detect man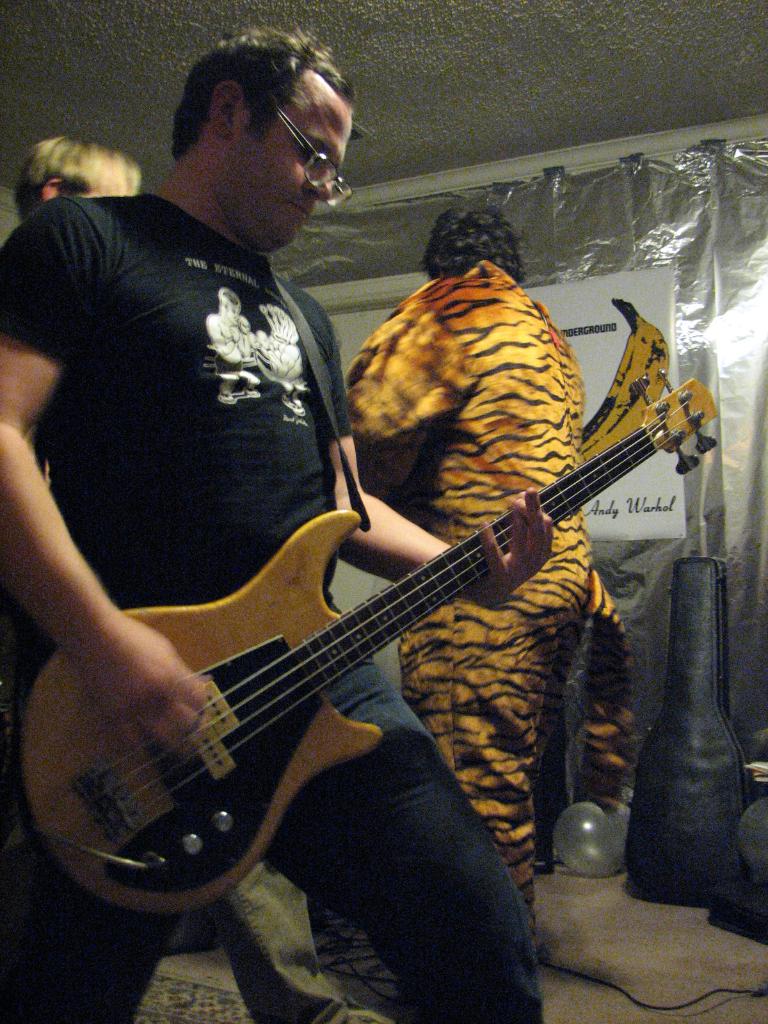
<region>342, 188, 620, 911</region>
